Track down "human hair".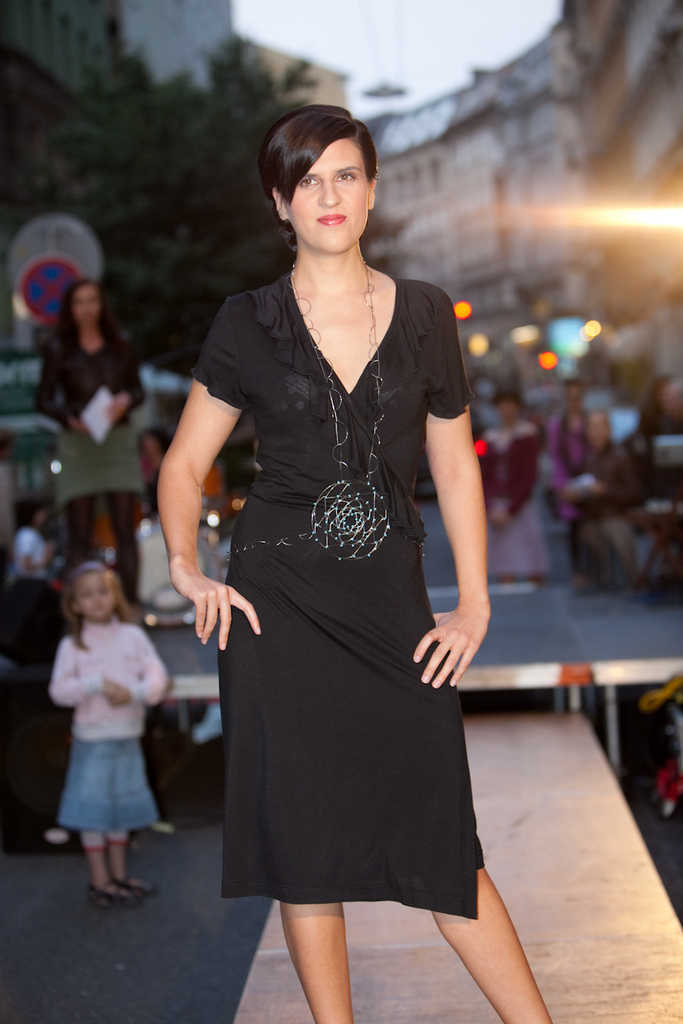
Tracked to crop(639, 378, 670, 401).
